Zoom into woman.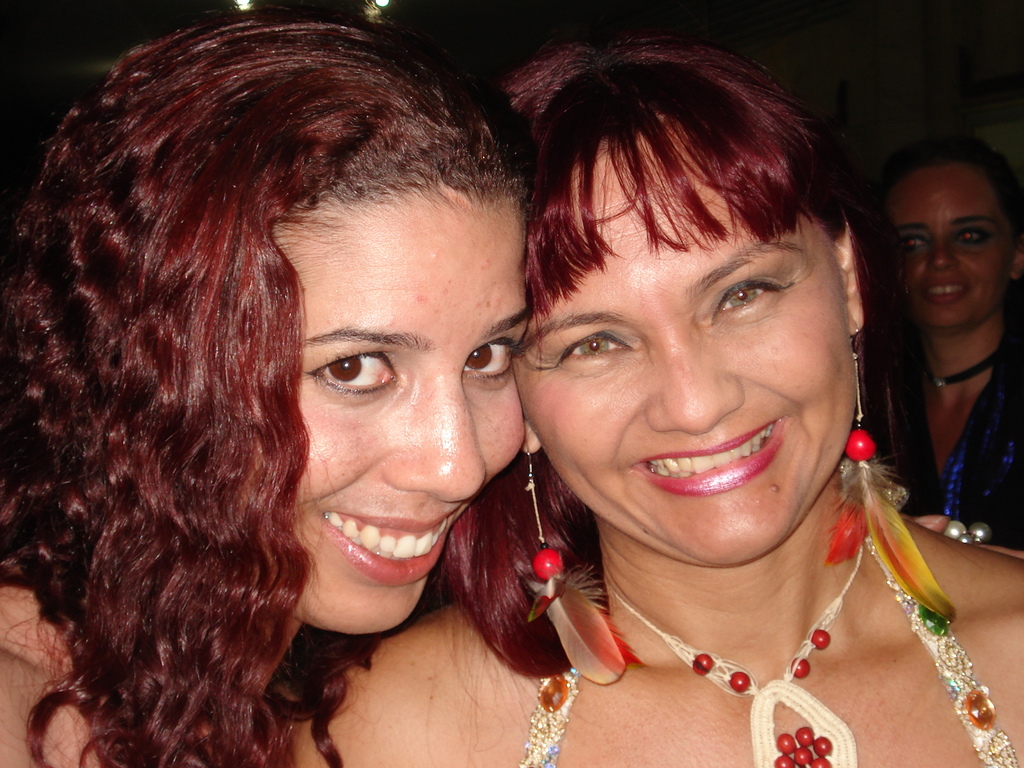
Zoom target: box=[292, 34, 1023, 767].
